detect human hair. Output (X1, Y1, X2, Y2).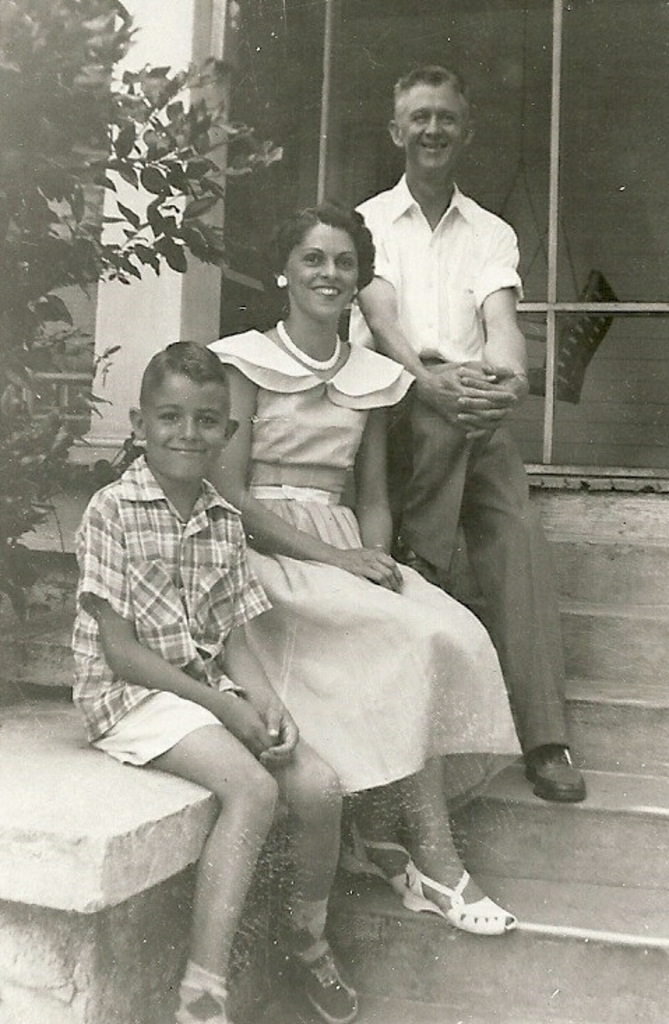
(140, 341, 226, 401).
